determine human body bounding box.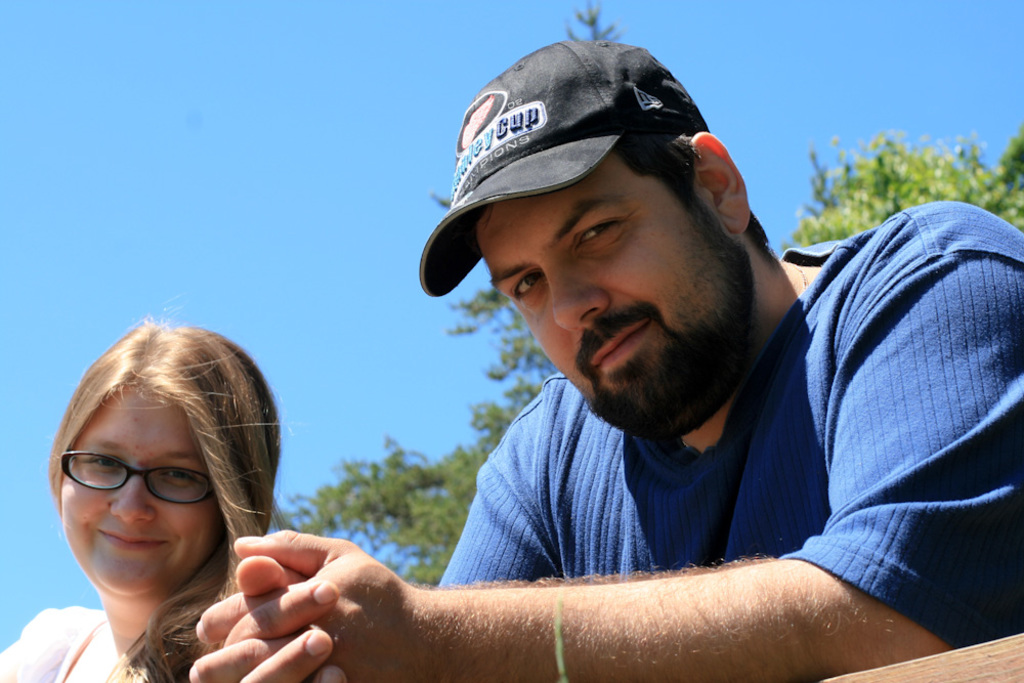
Determined: pyautogui.locateOnScreen(190, 36, 1023, 682).
